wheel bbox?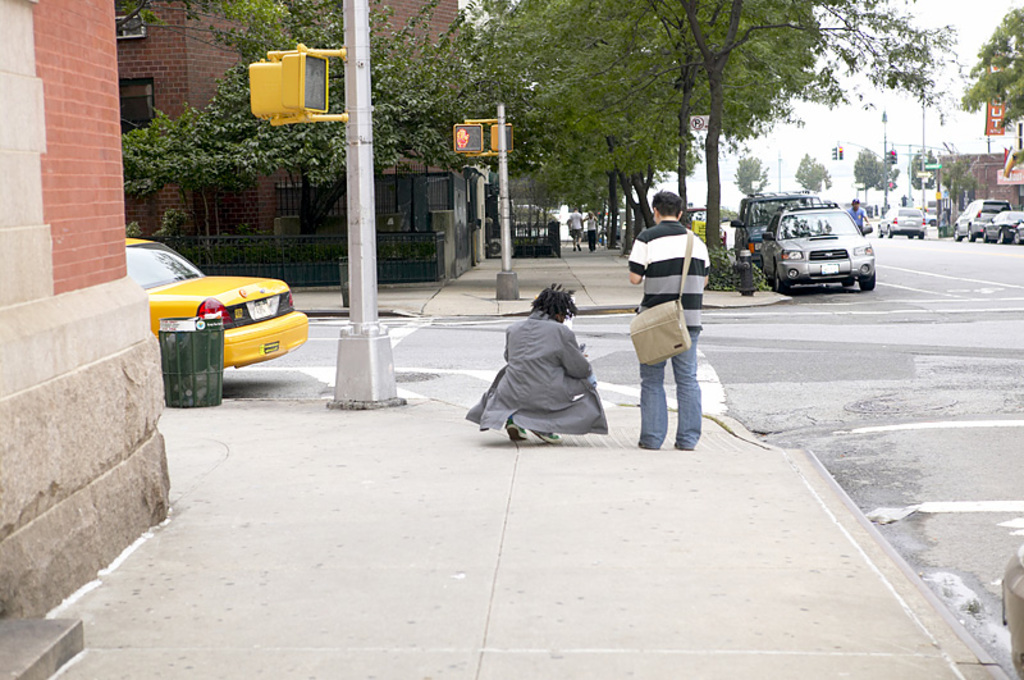
(left=966, top=224, right=978, bottom=241)
